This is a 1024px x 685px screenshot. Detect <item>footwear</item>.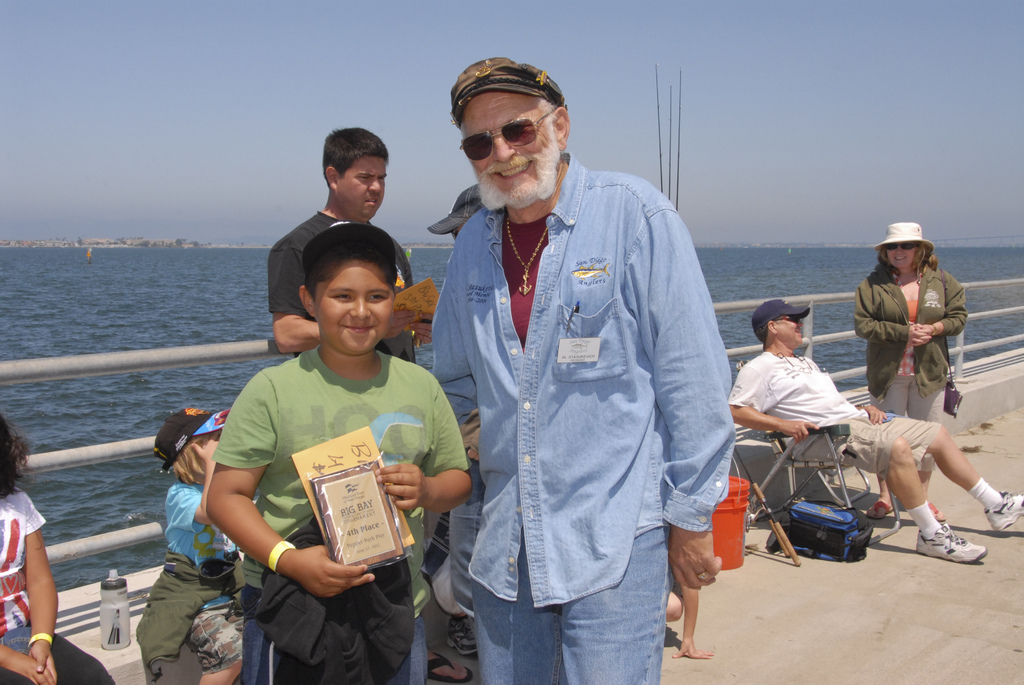
[x1=426, y1=649, x2=483, y2=684].
